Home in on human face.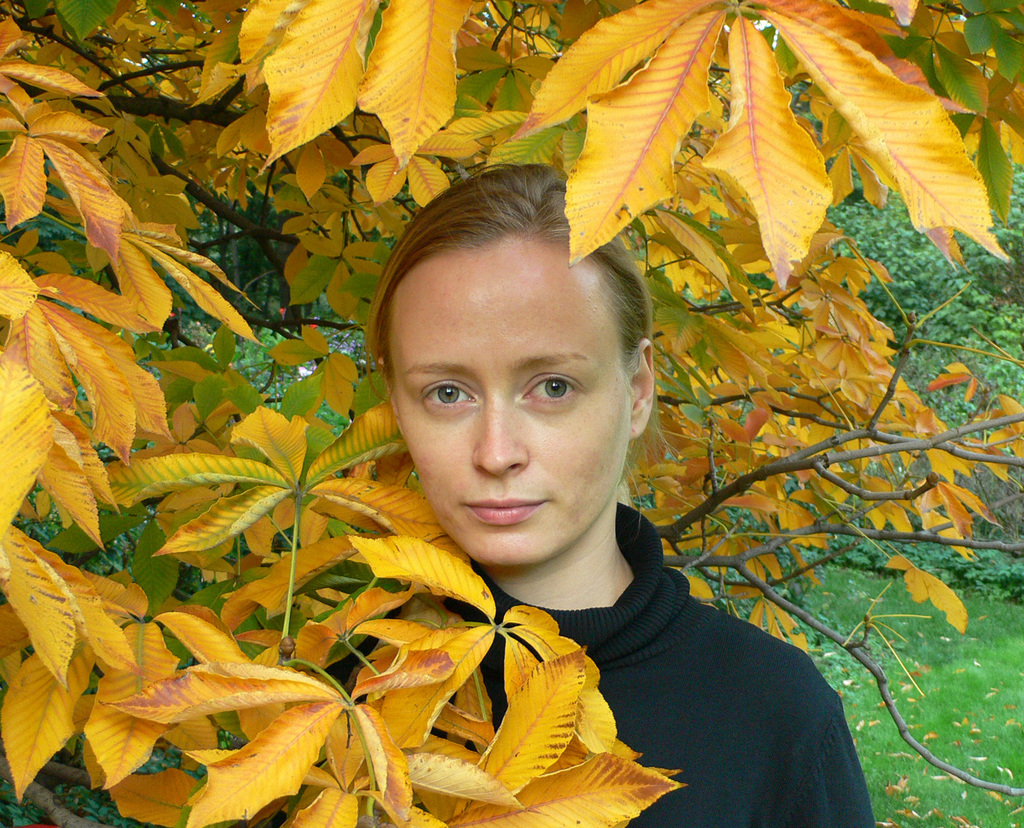
Homed in at x1=383 y1=236 x2=634 y2=568.
